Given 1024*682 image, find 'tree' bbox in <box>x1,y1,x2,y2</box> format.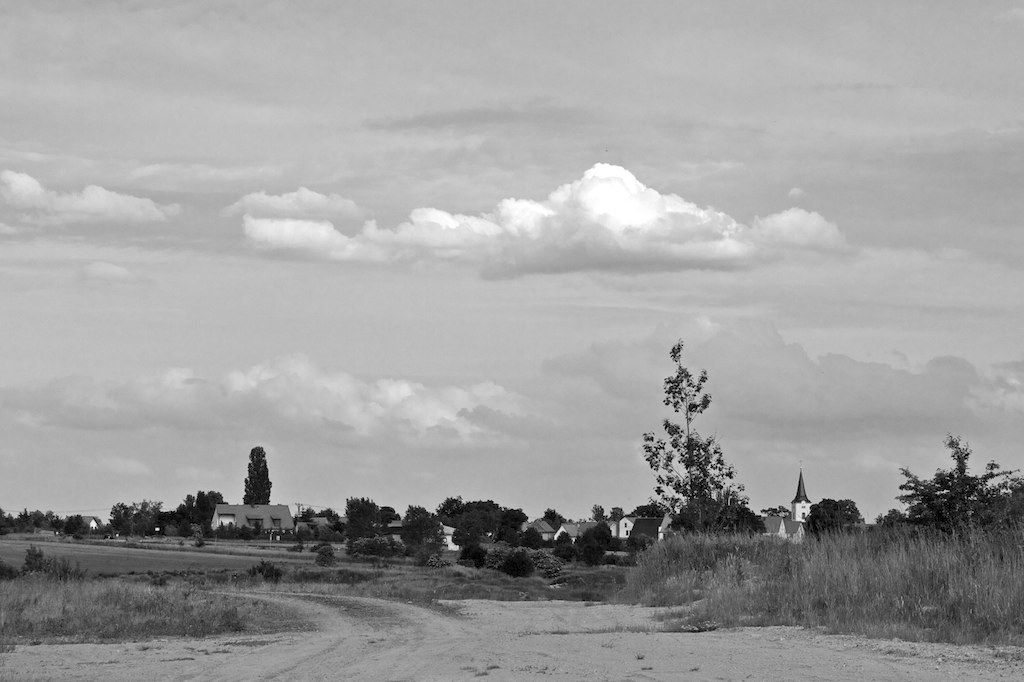
<box>461,503,497,525</box>.
